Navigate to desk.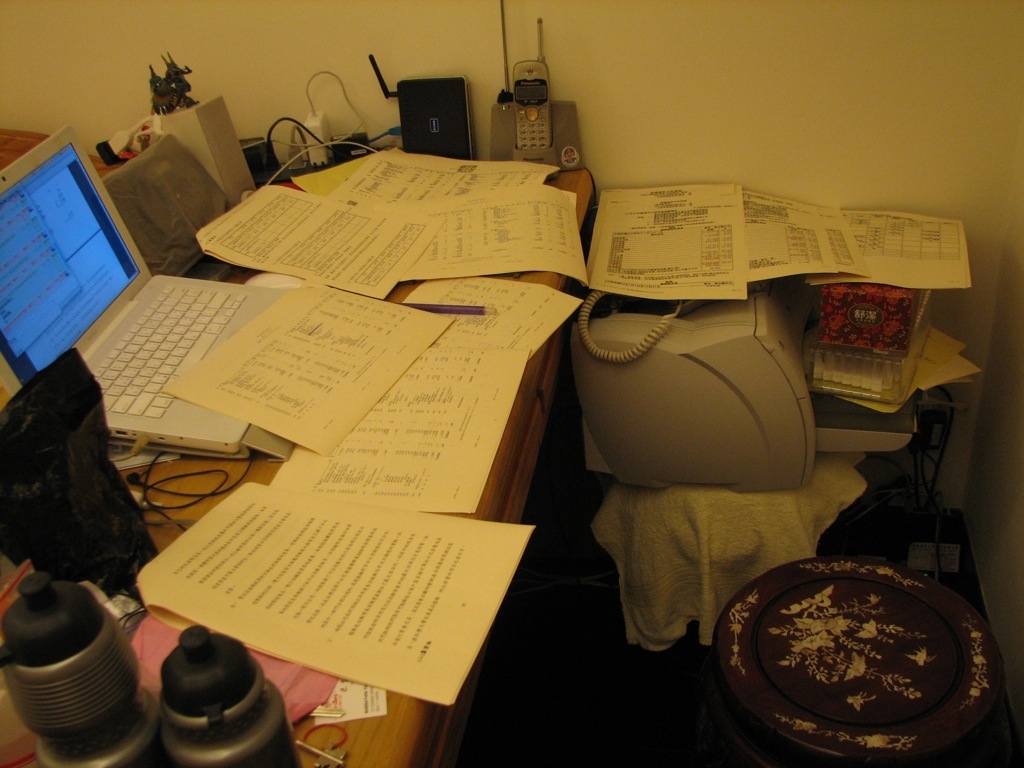
Navigation target: Rect(0, 161, 592, 767).
